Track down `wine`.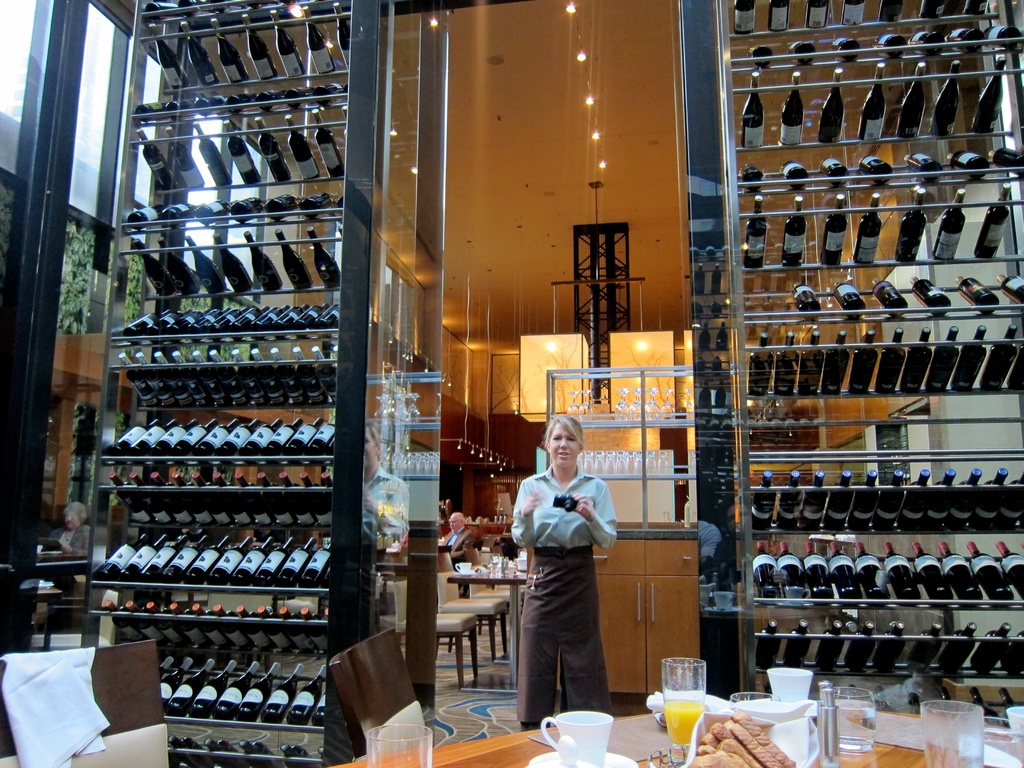
Tracked to [209,20,248,81].
